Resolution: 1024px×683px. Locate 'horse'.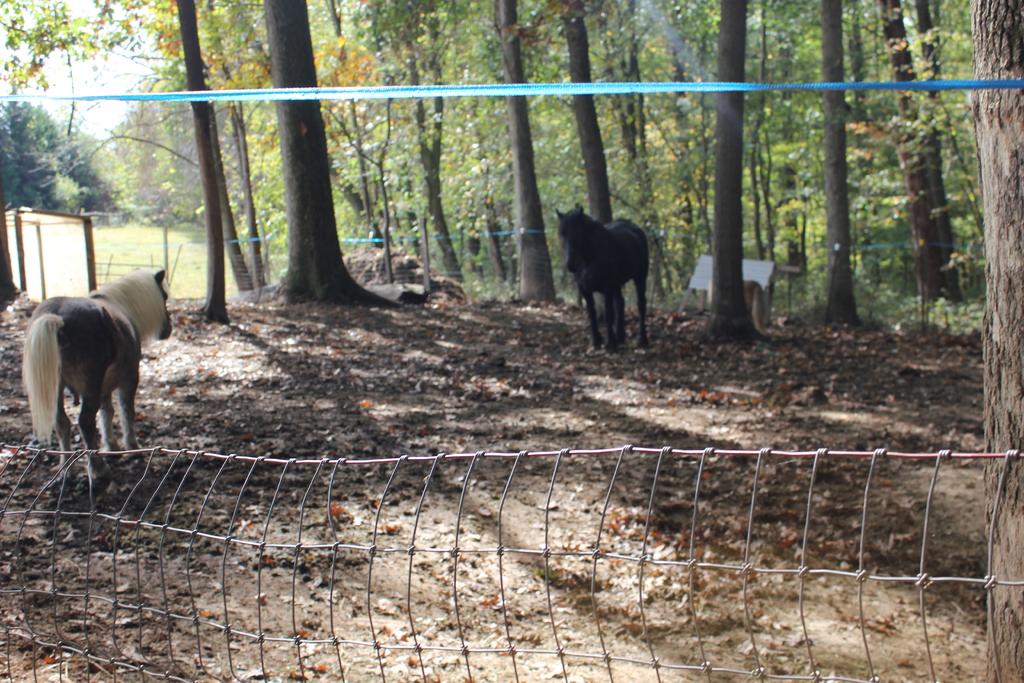
552,201,652,357.
